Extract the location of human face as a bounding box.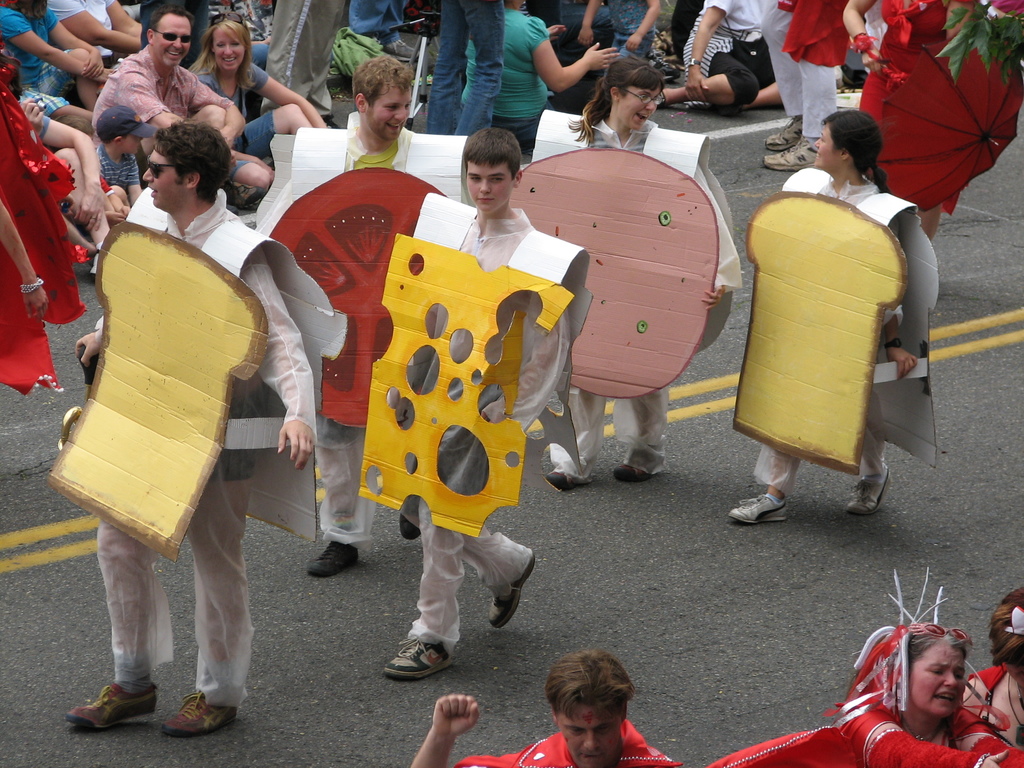
[562, 703, 624, 767].
